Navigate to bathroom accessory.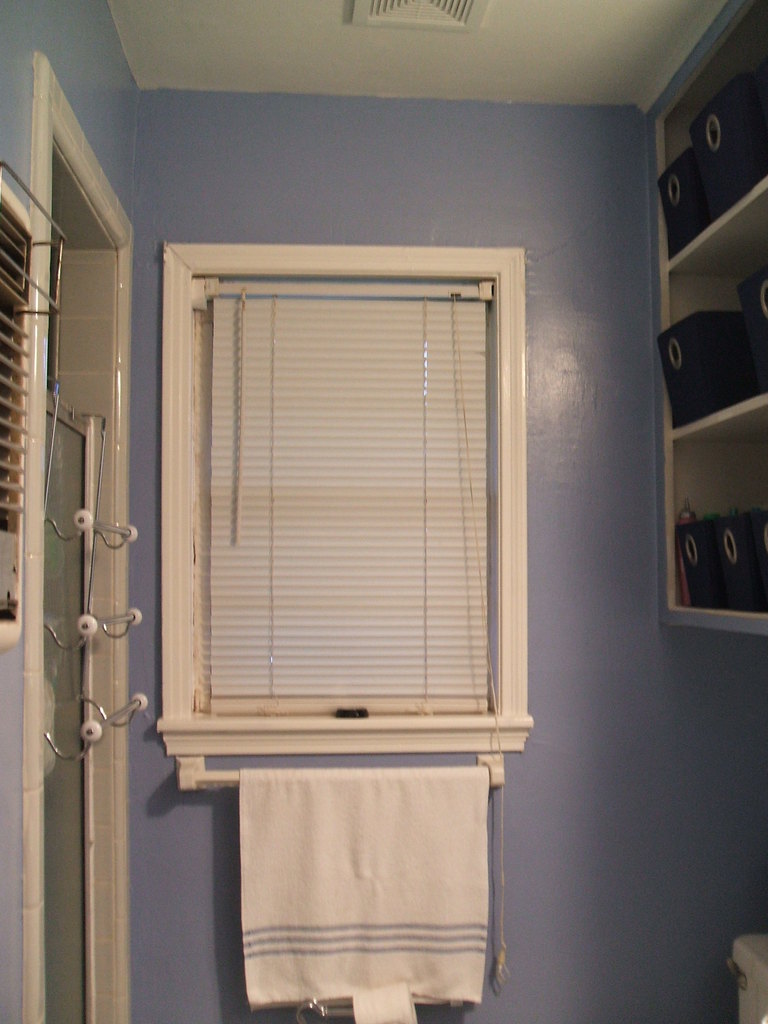
Navigation target: [x1=169, y1=751, x2=508, y2=796].
